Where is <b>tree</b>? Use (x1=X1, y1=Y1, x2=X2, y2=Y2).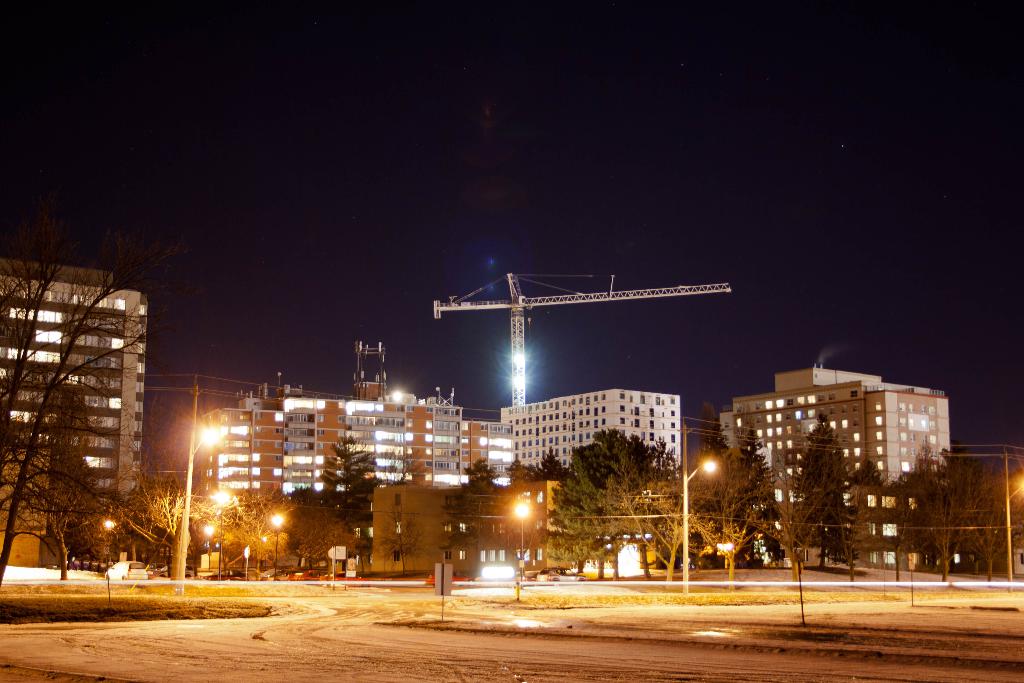
(x1=624, y1=468, x2=716, y2=588).
